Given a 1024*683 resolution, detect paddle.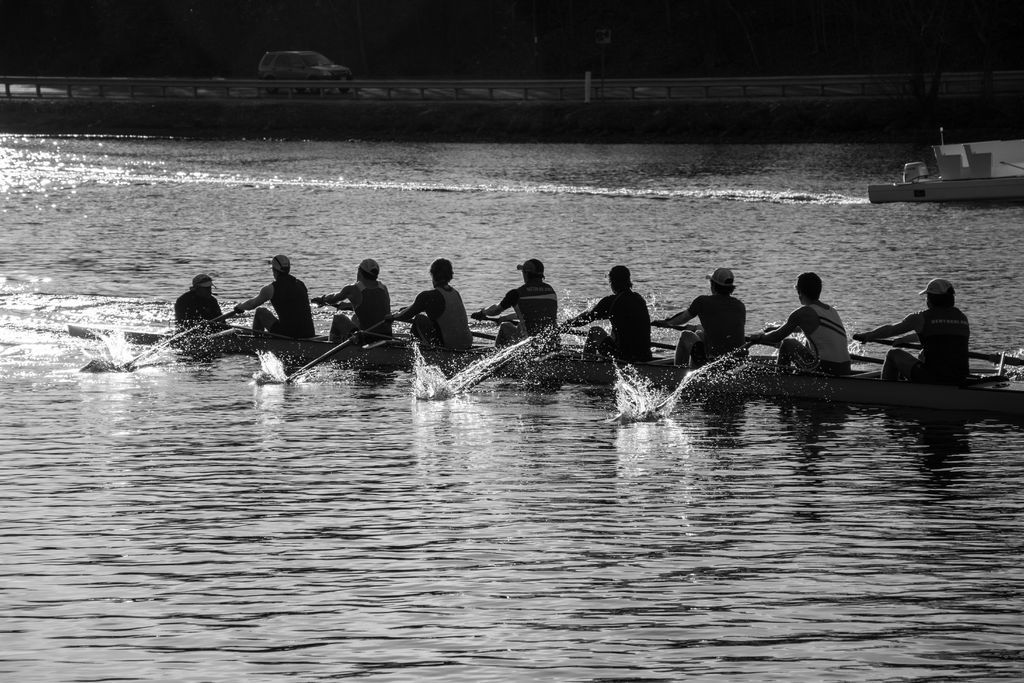
275, 304, 429, 394.
